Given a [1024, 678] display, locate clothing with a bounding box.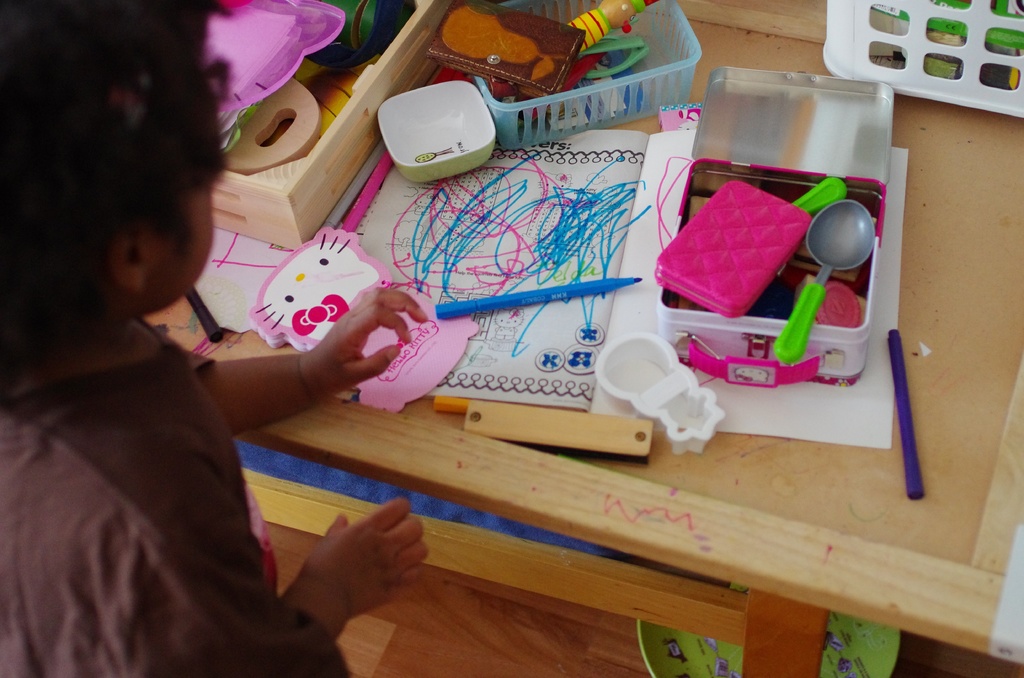
Located: detection(0, 232, 320, 675).
